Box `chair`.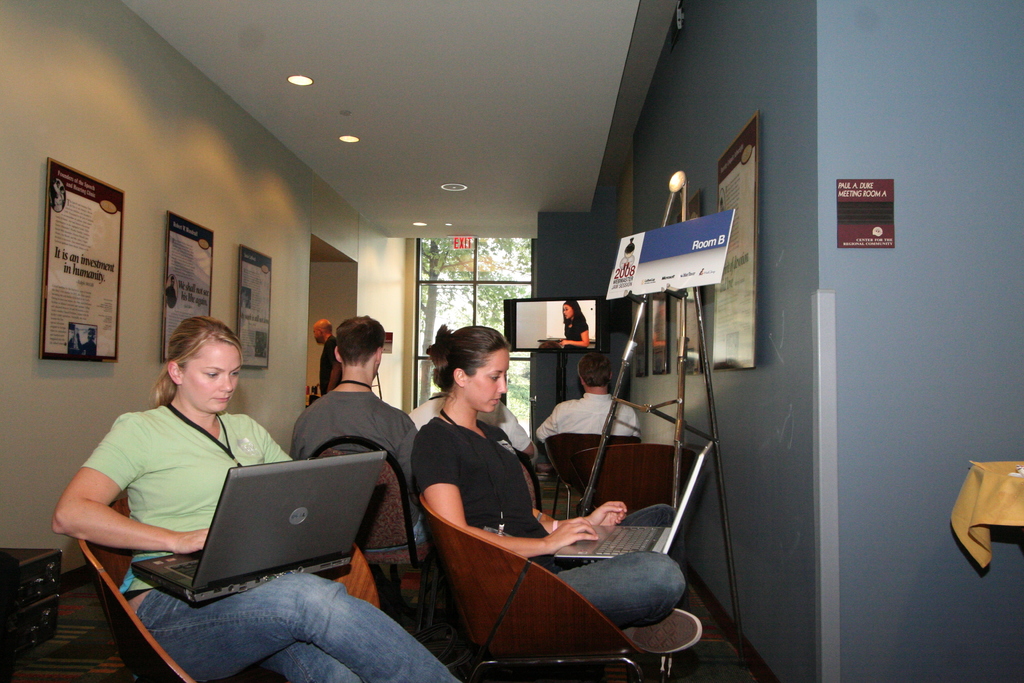
bbox=(301, 437, 433, 630).
